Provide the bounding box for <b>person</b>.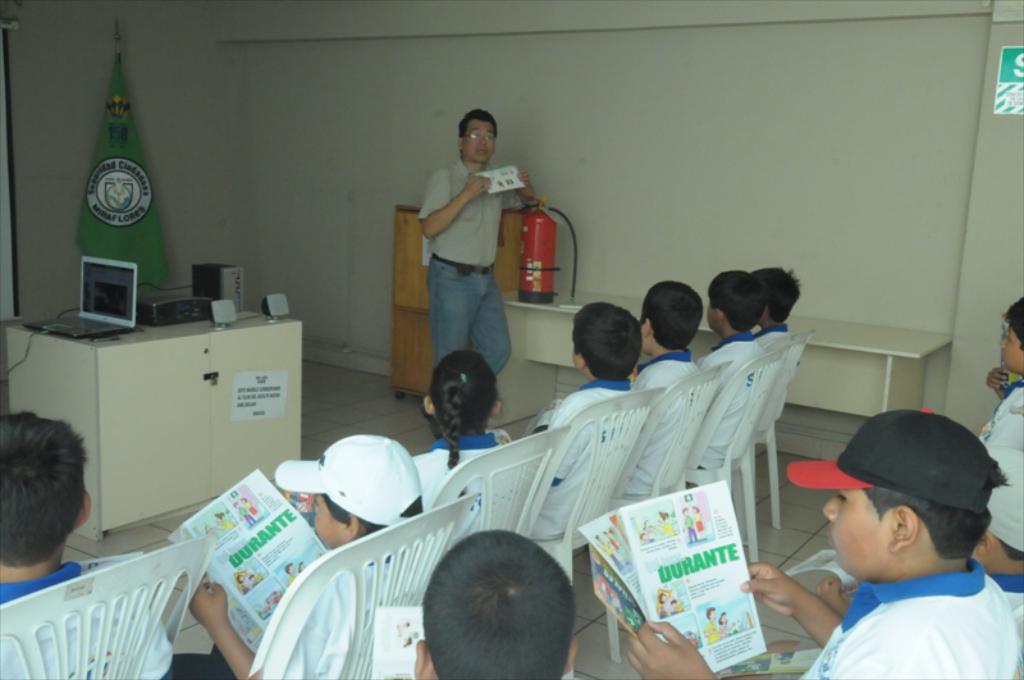
pyautogui.locateOnScreen(239, 496, 261, 522).
